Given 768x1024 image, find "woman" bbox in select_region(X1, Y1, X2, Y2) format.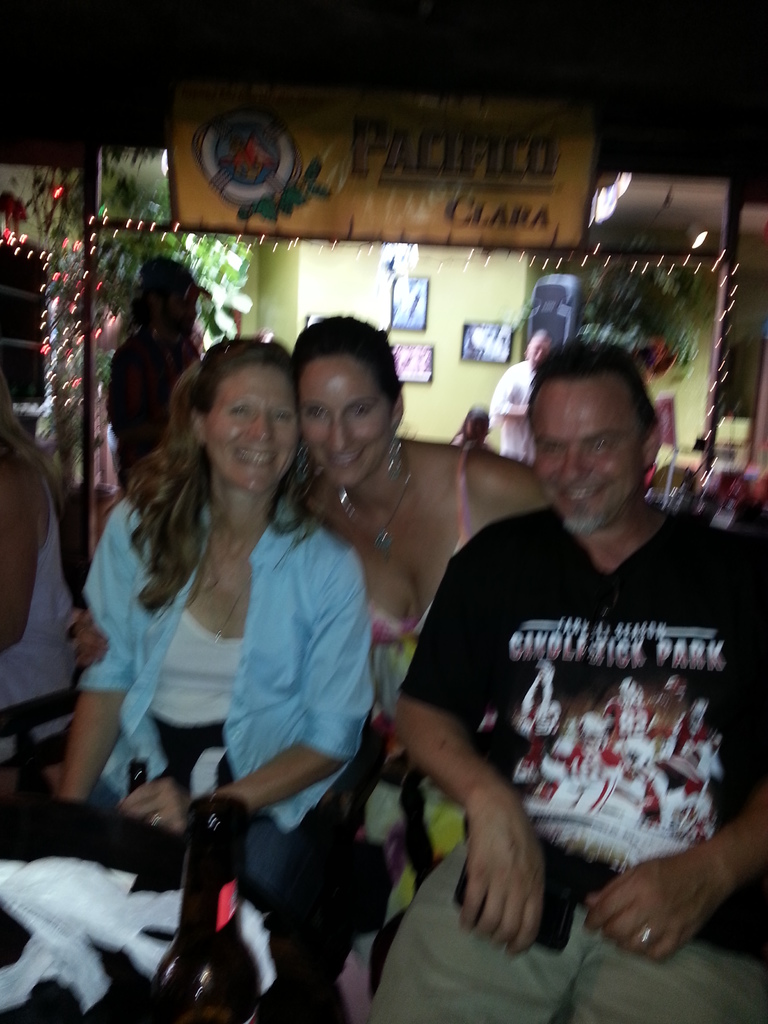
select_region(0, 373, 121, 764).
